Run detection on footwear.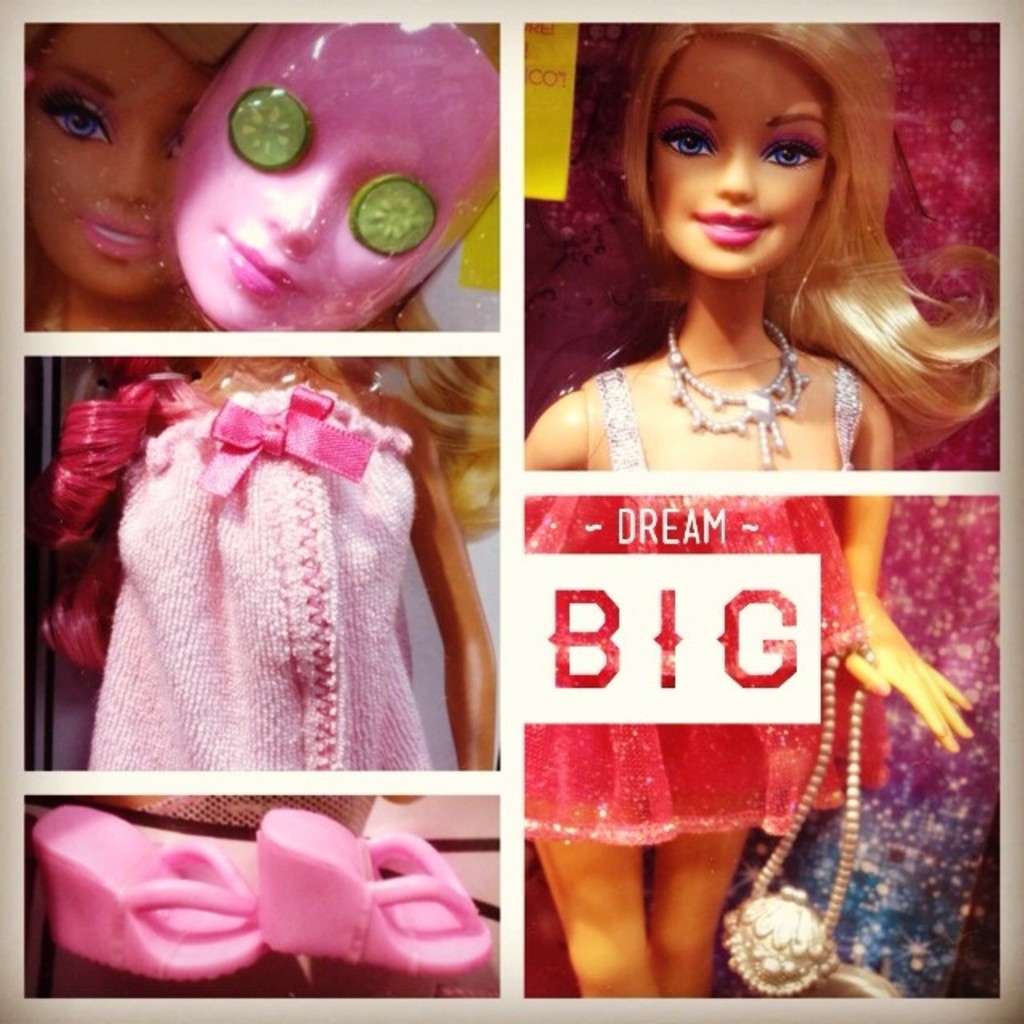
Result: (x1=264, y1=792, x2=498, y2=981).
